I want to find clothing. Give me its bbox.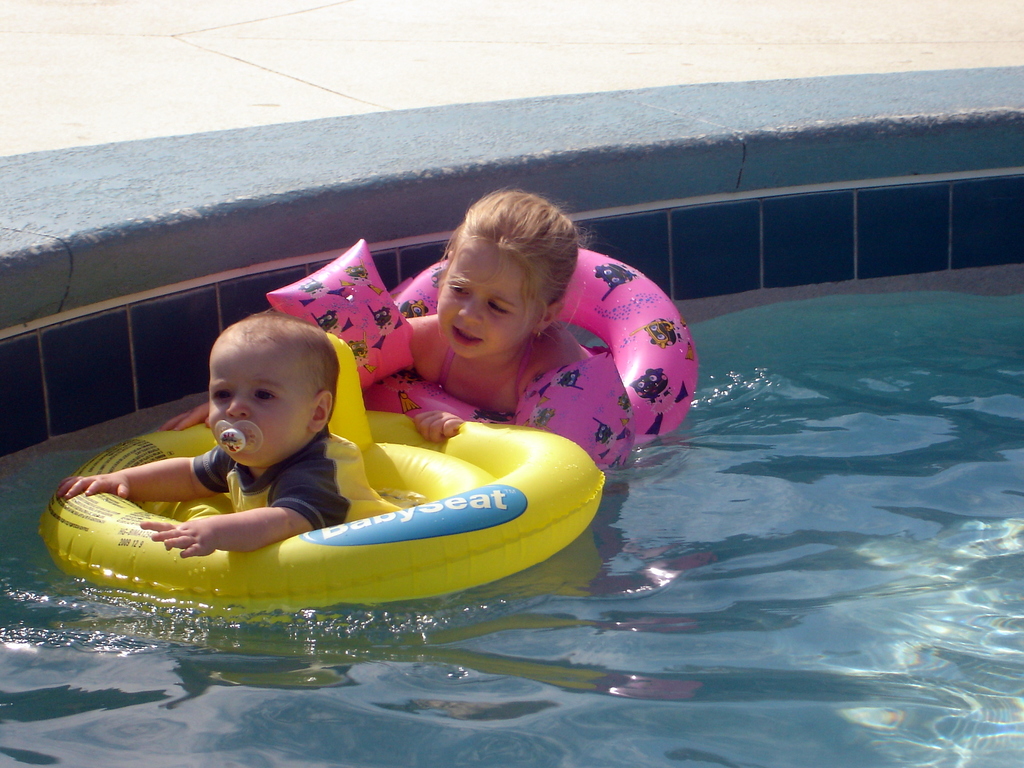
(x1=186, y1=424, x2=410, y2=543).
